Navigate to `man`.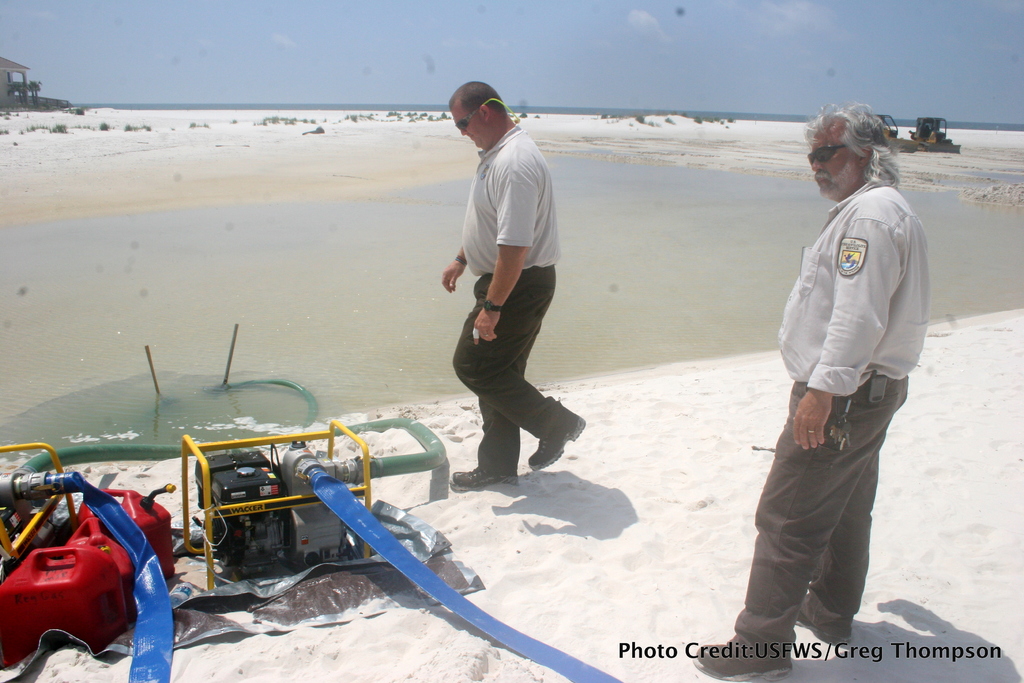
Navigation target: left=690, top=103, right=925, bottom=682.
